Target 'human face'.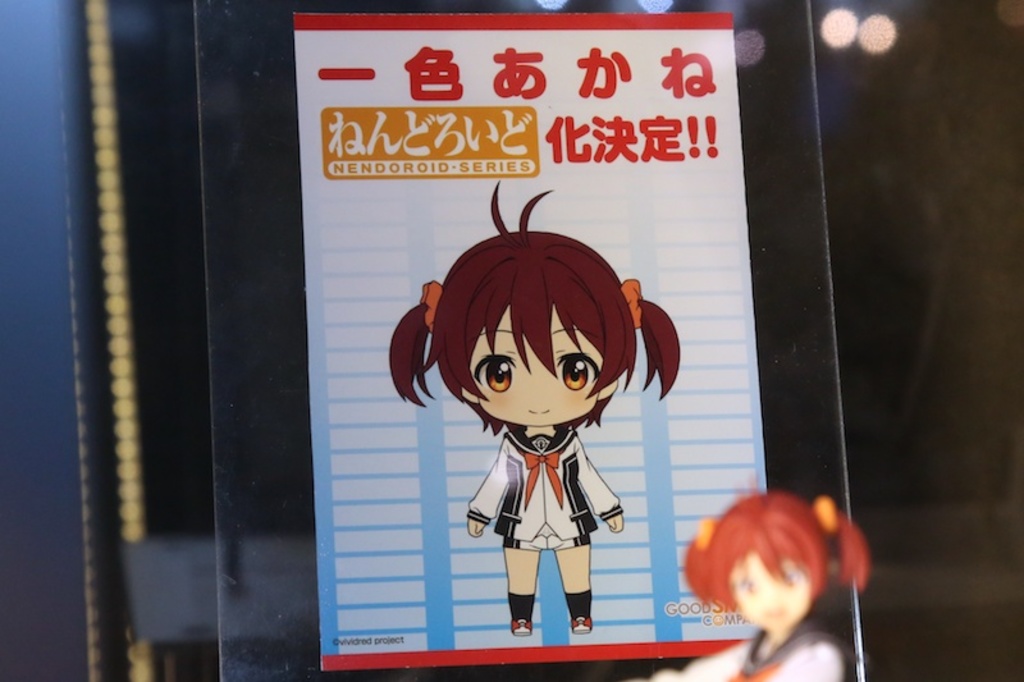
Target region: bbox=[465, 305, 607, 425].
